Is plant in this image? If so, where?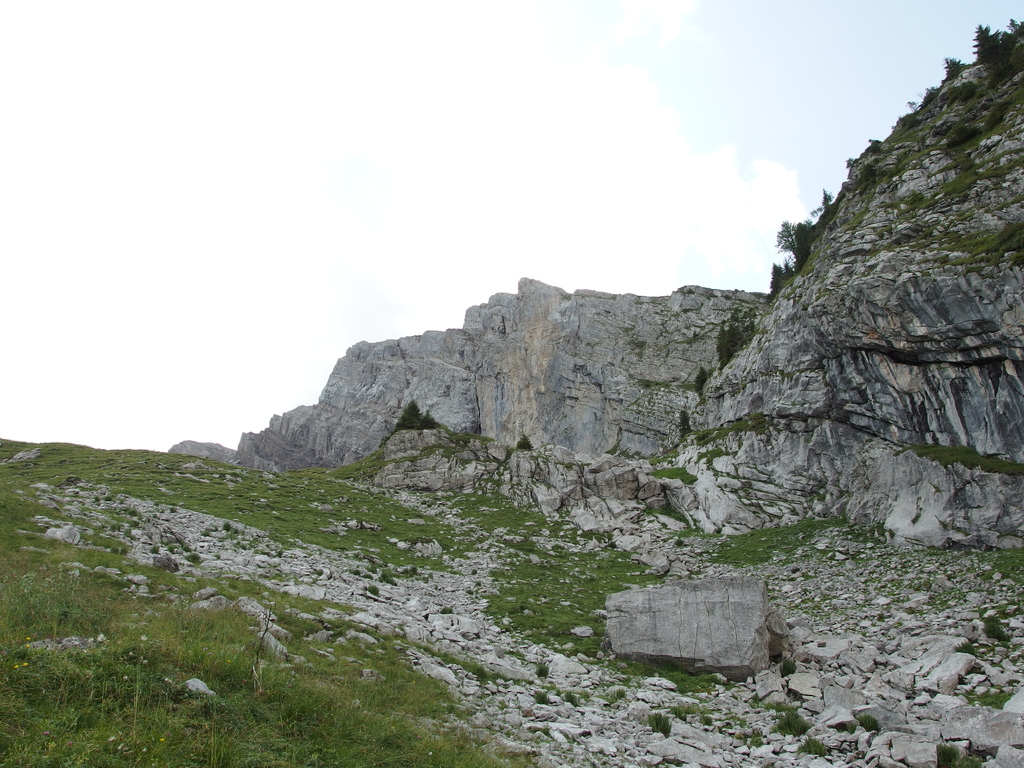
Yes, at left=681, top=285, right=700, bottom=298.
